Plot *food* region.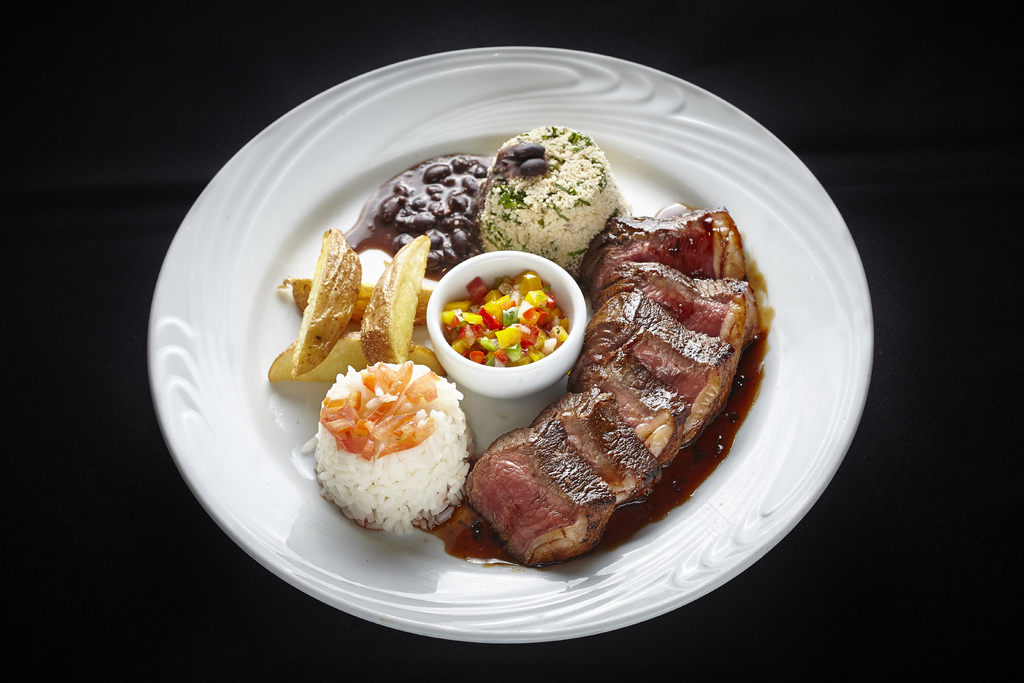
Plotted at left=345, top=159, right=500, bottom=275.
